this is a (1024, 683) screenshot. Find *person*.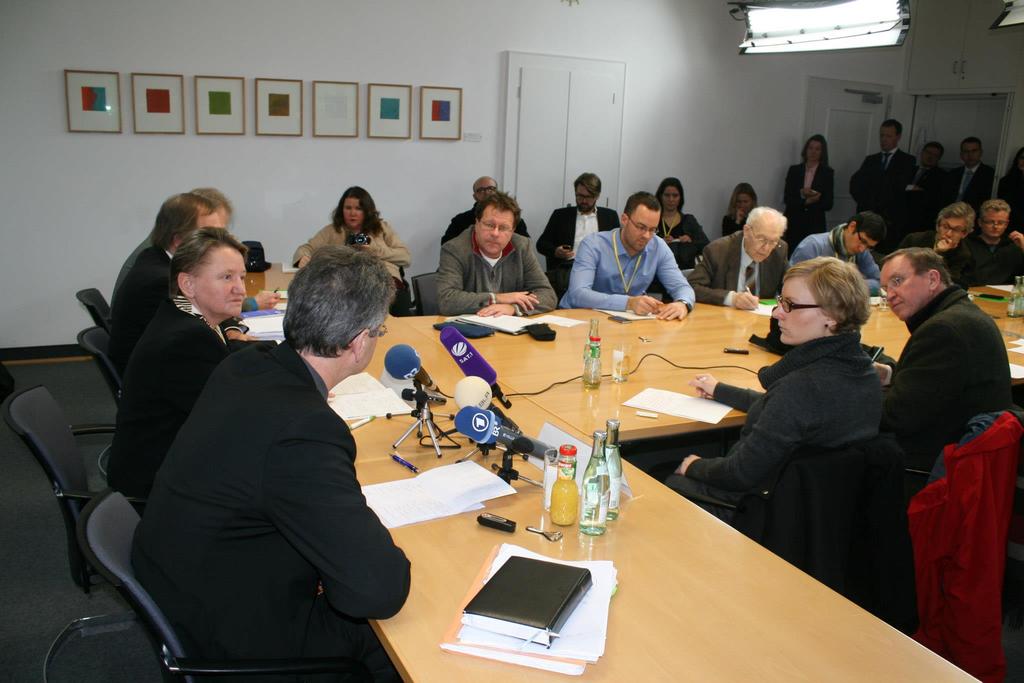
Bounding box: (287, 188, 417, 315).
